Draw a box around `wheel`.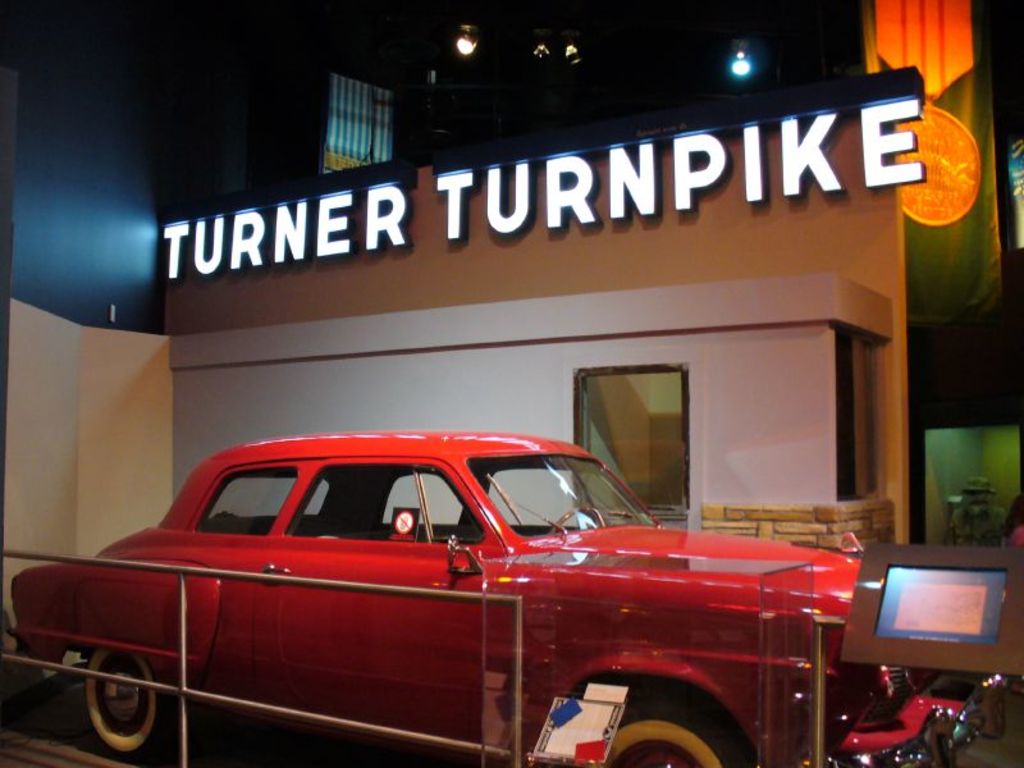
{"left": 74, "top": 646, "right": 182, "bottom": 763}.
